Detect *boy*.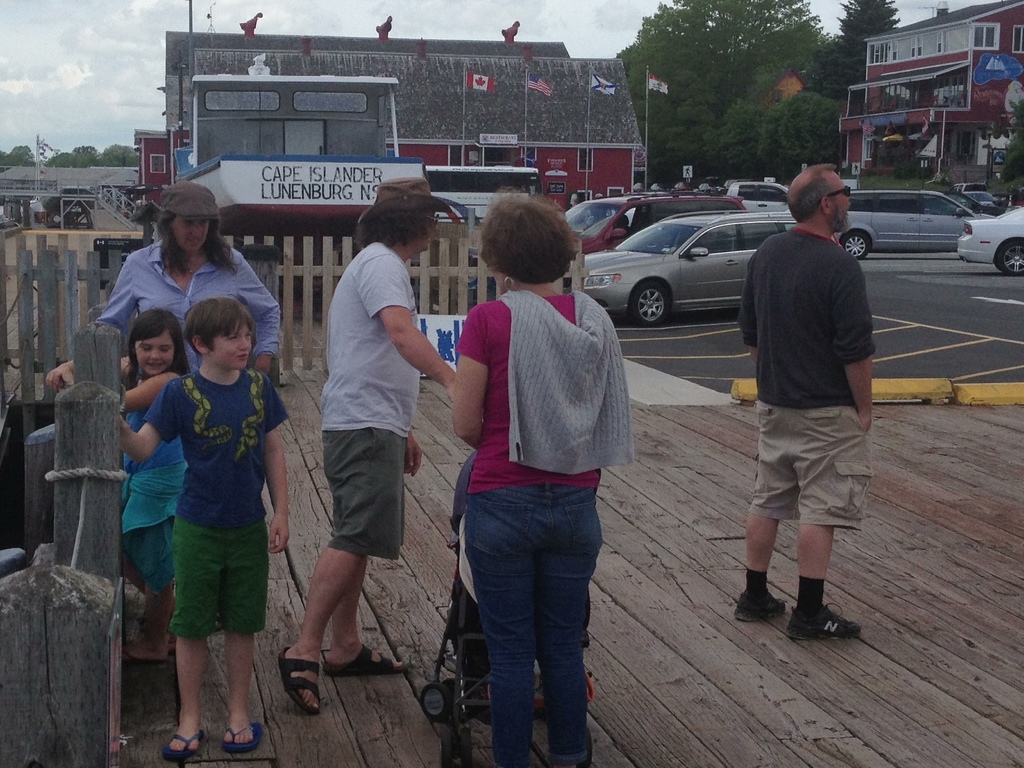
Detected at (113, 264, 303, 746).
